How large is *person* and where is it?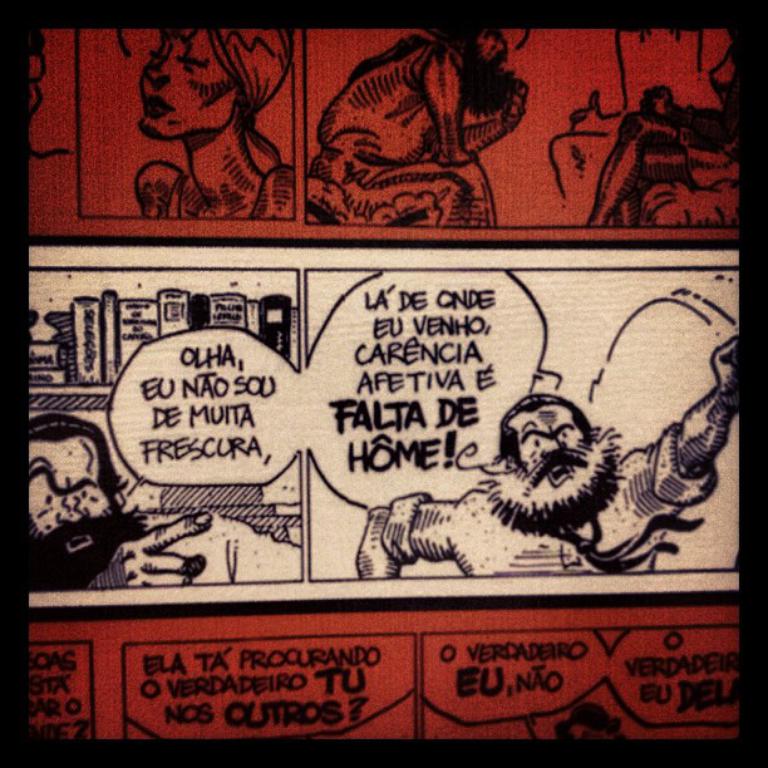
Bounding box: x1=360 y1=343 x2=740 y2=577.
